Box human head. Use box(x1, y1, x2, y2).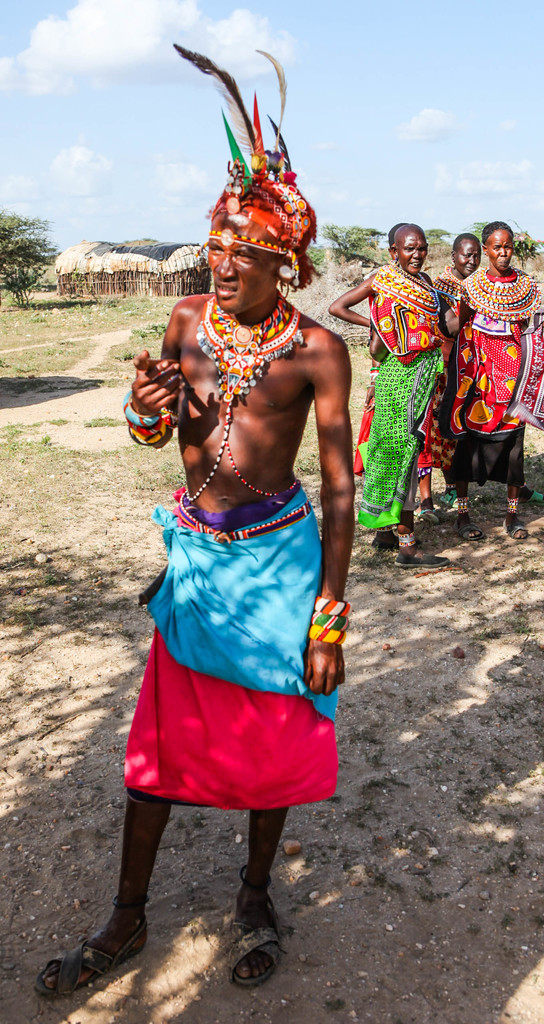
box(393, 218, 433, 272).
